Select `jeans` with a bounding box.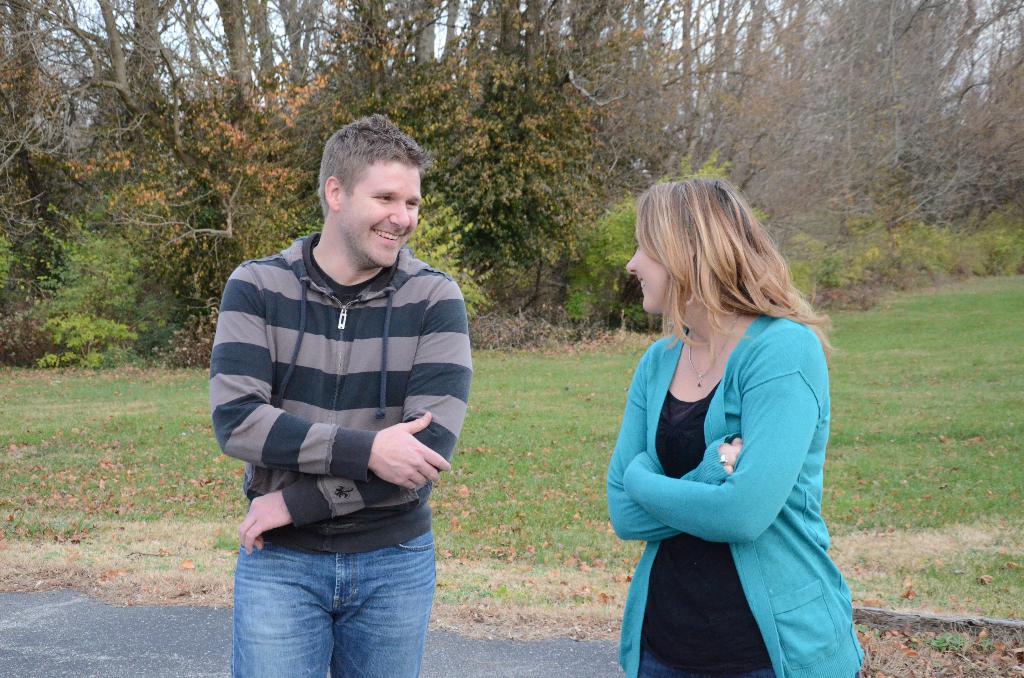
Rect(229, 526, 436, 677).
